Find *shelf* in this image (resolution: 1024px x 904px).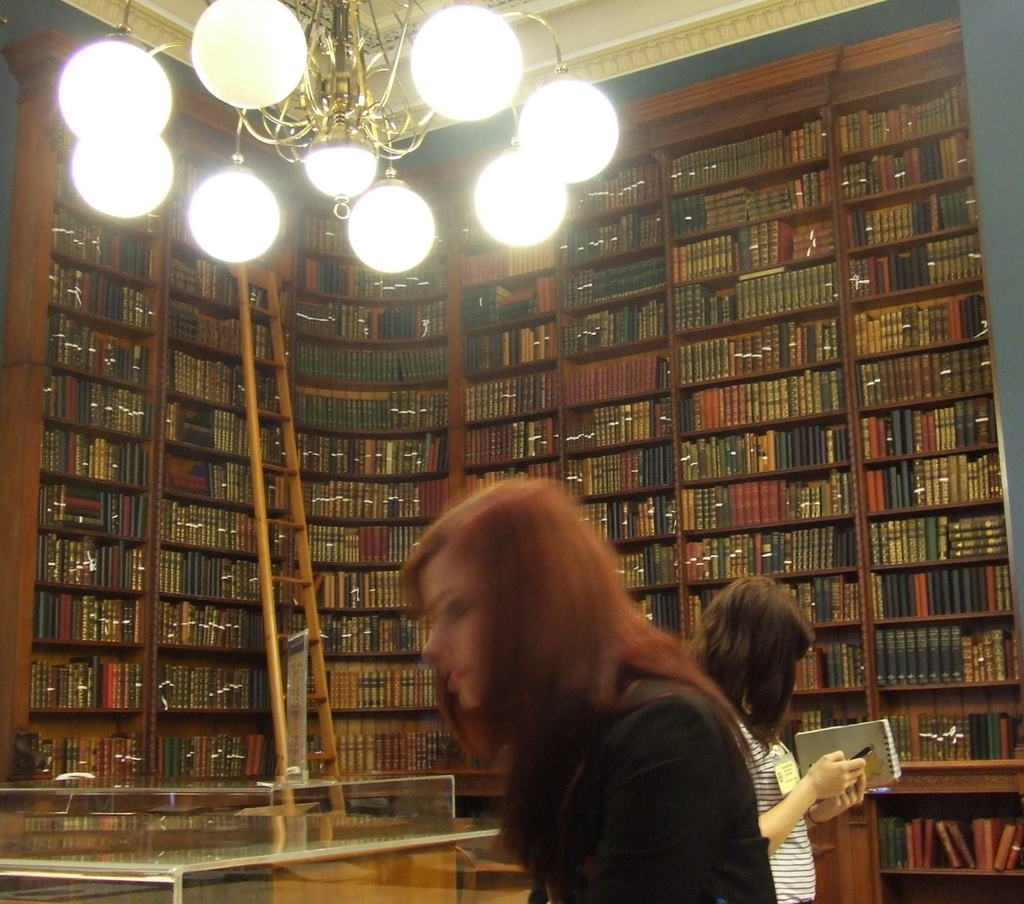
bbox(314, 562, 423, 612).
